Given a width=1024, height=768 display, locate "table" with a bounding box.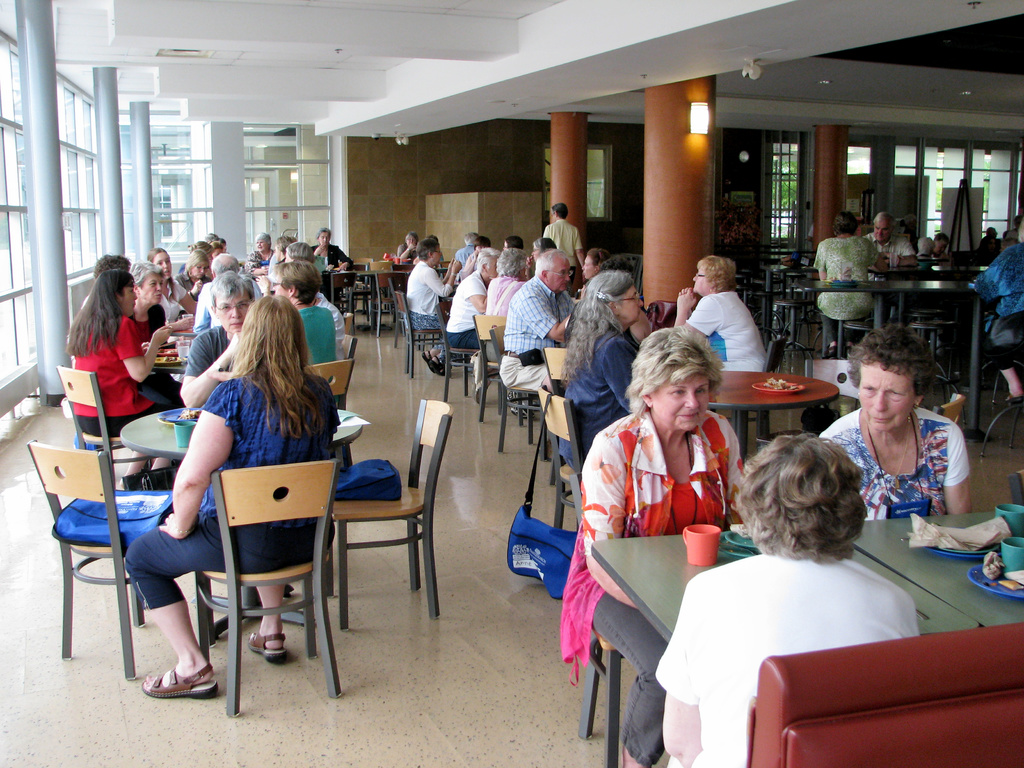
Located: x1=589 y1=525 x2=980 y2=643.
